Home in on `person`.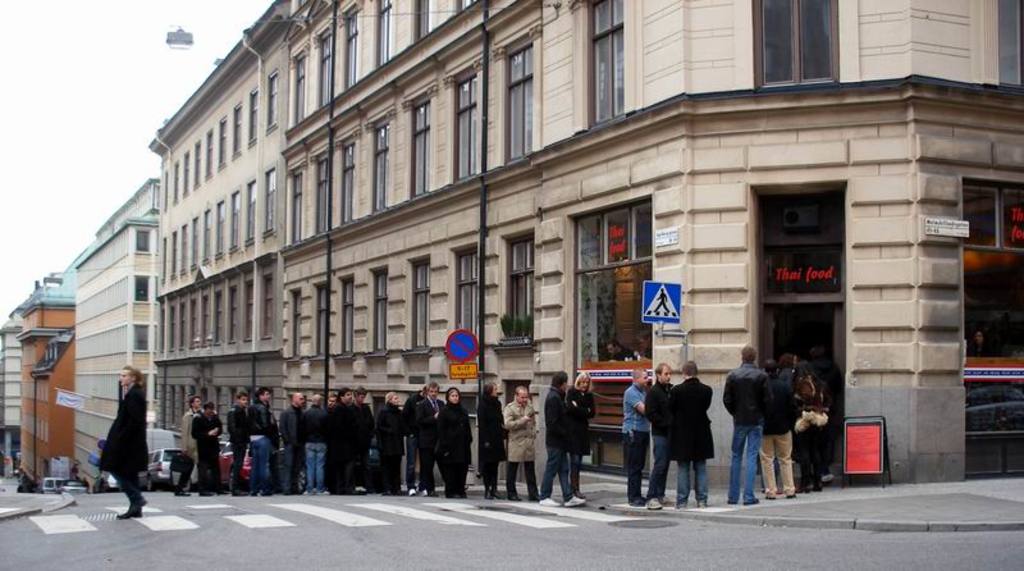
Homed in at x1=721, y1=346, x2=777, y2=508.
